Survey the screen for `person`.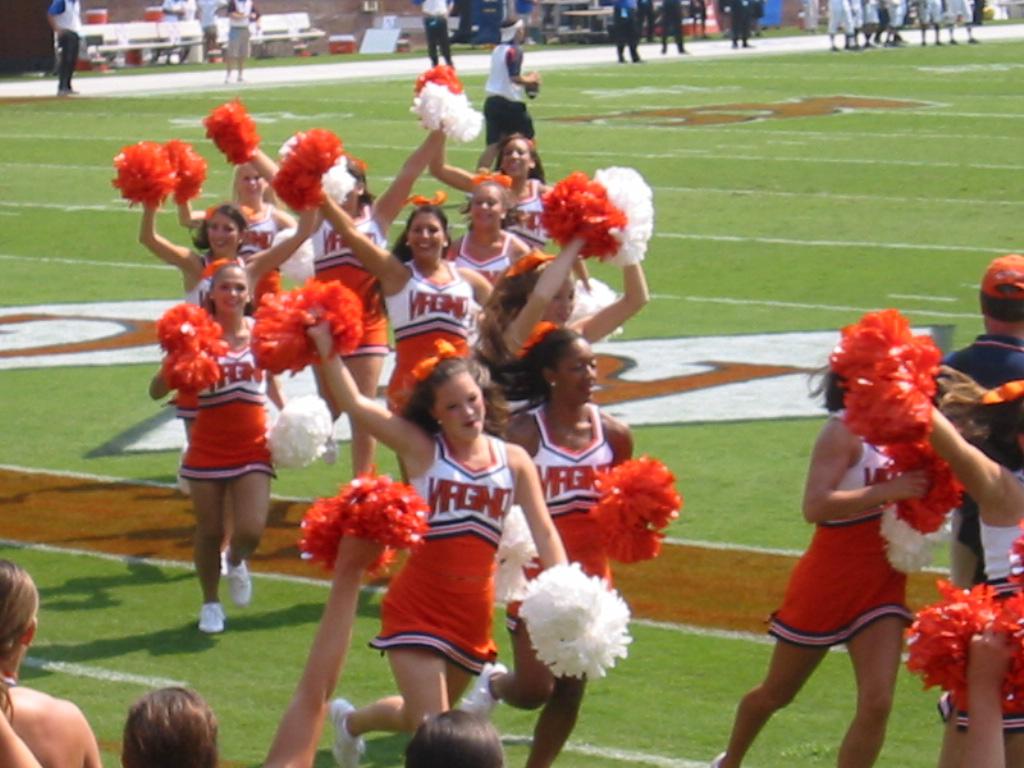
Survey found: select_region(174, 138, 301, 245).
